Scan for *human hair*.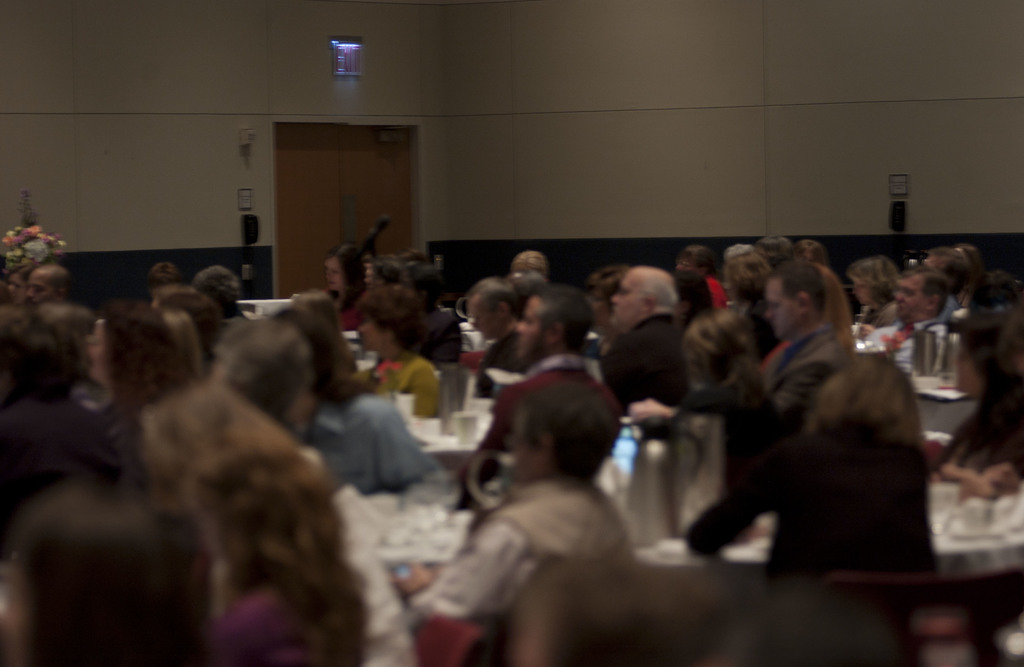
Scan result: locate(208, 316, 283, 421).
